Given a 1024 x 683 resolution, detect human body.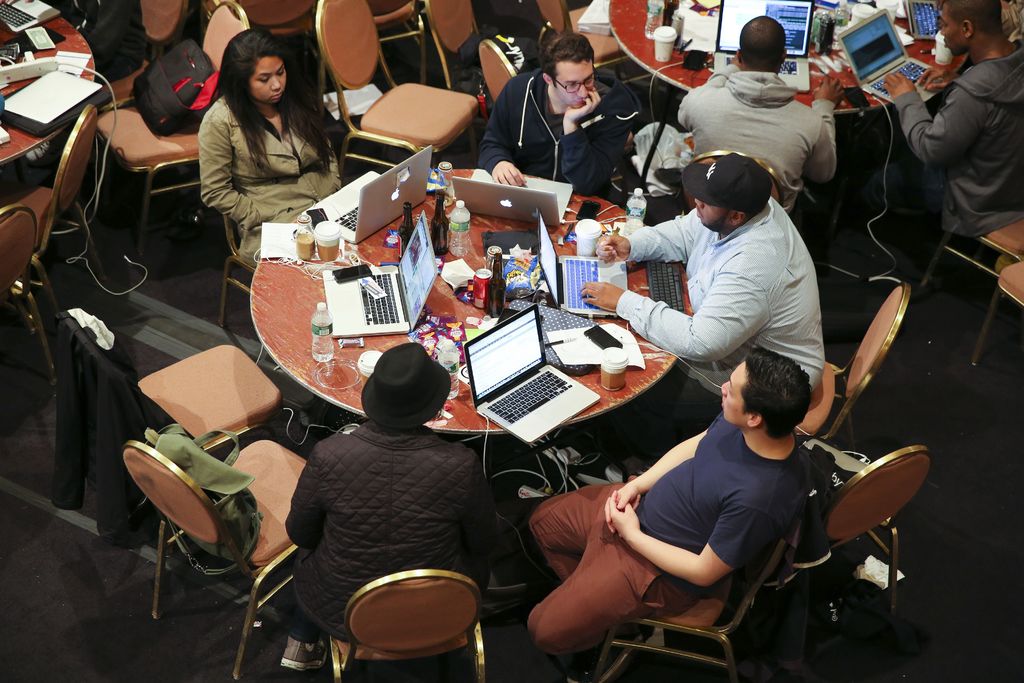
(111, 0, 202, 118).
